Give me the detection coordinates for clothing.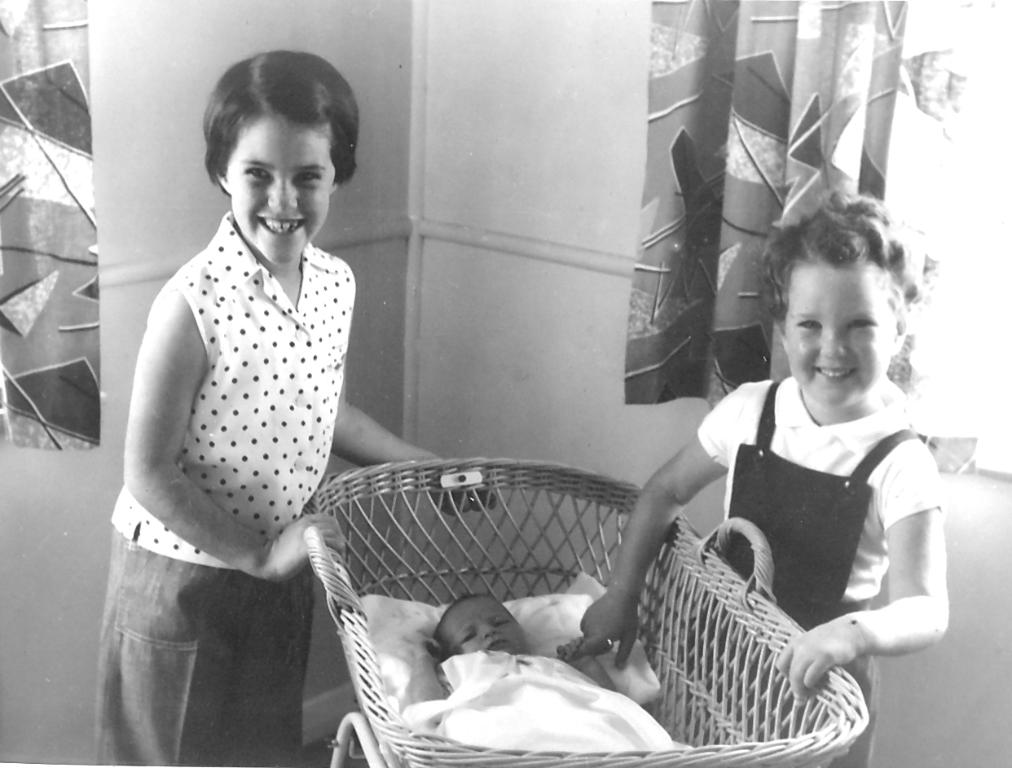
bbox=[693, 371, 940, 767].
